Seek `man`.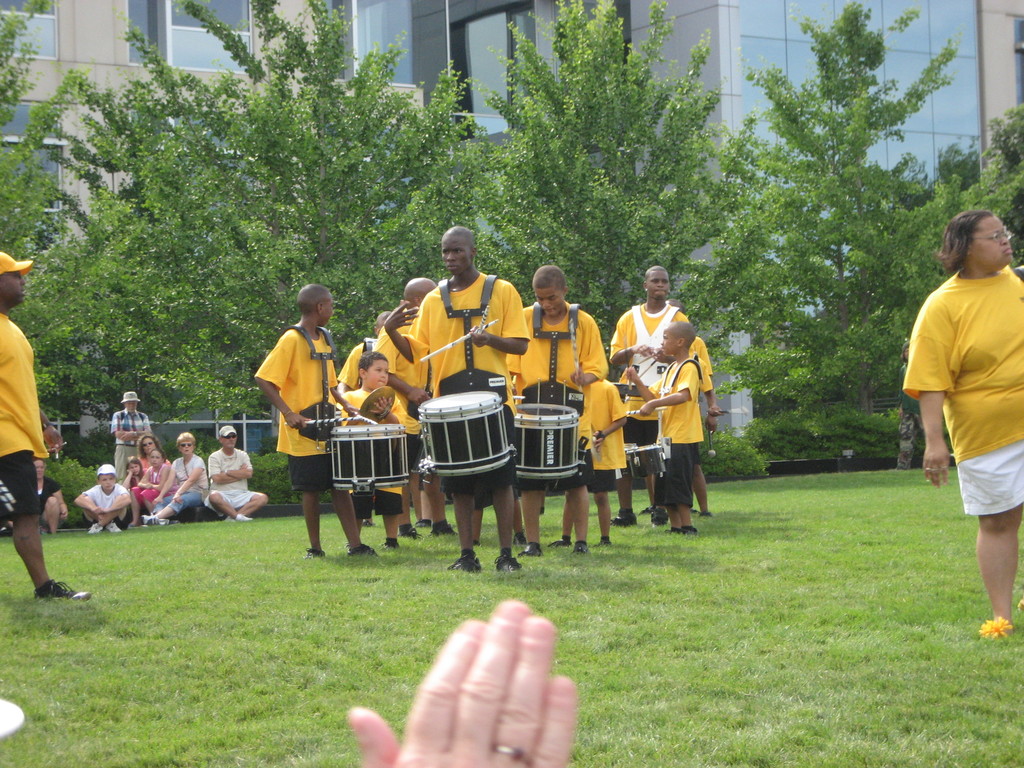
locate(371, 282, 457, 541).
